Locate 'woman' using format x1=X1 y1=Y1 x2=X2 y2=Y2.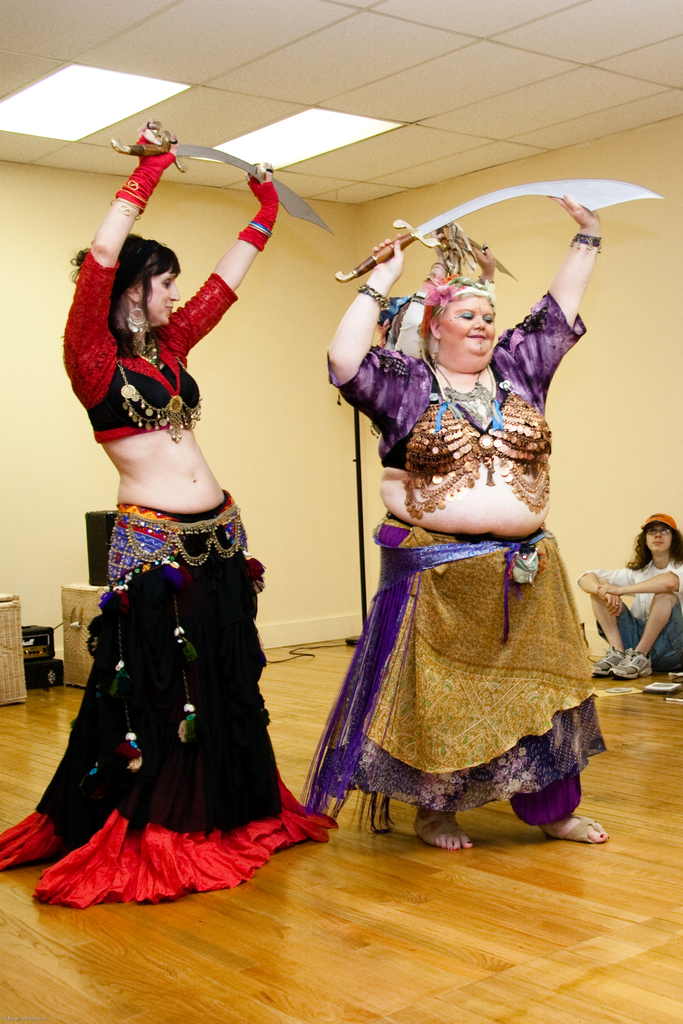
x1=302 y1=193 x2=612 y2=853.
